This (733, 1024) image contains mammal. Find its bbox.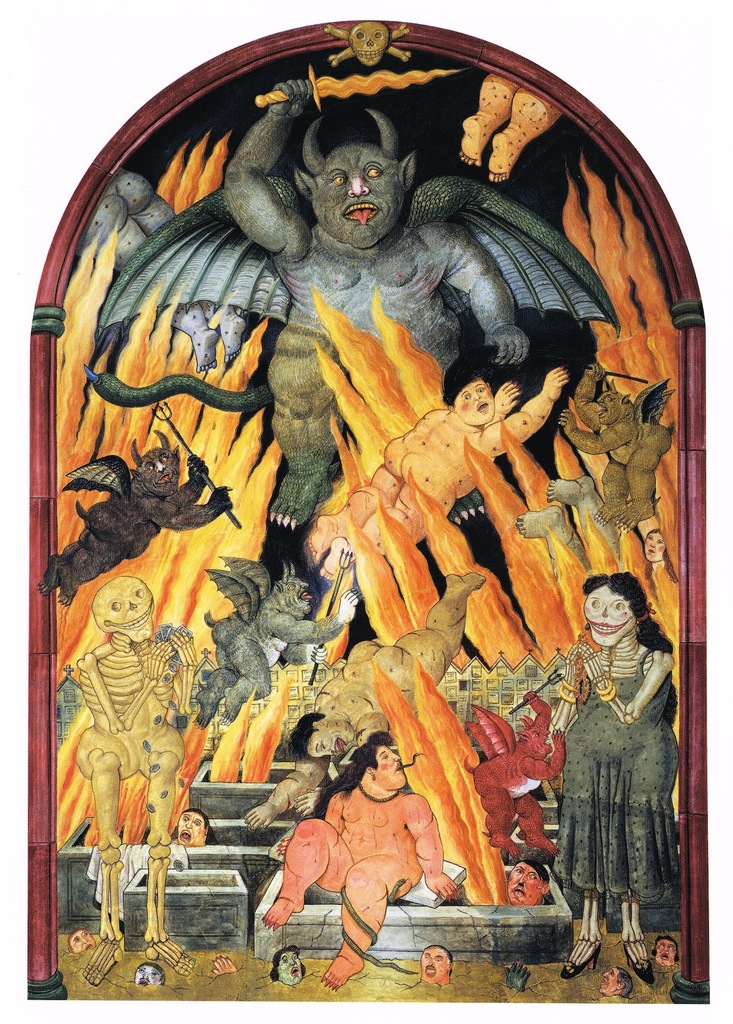
rect(34, 423, 234, 612).
